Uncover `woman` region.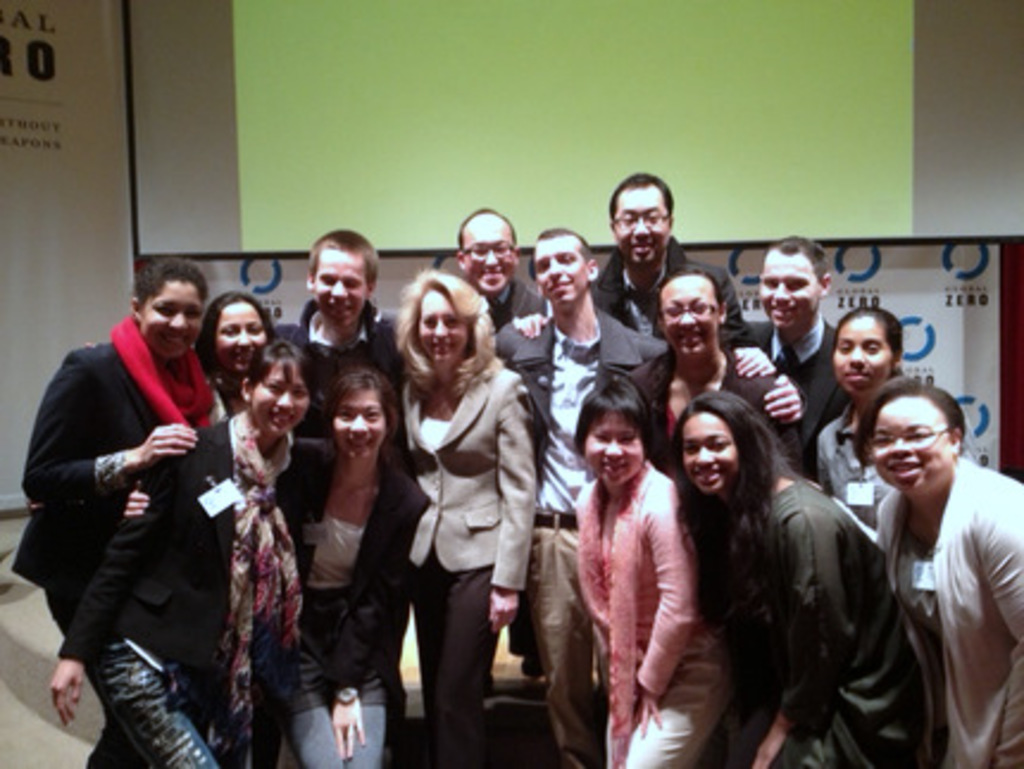
Uncovered: bbox(819, 305, 919, 526).
